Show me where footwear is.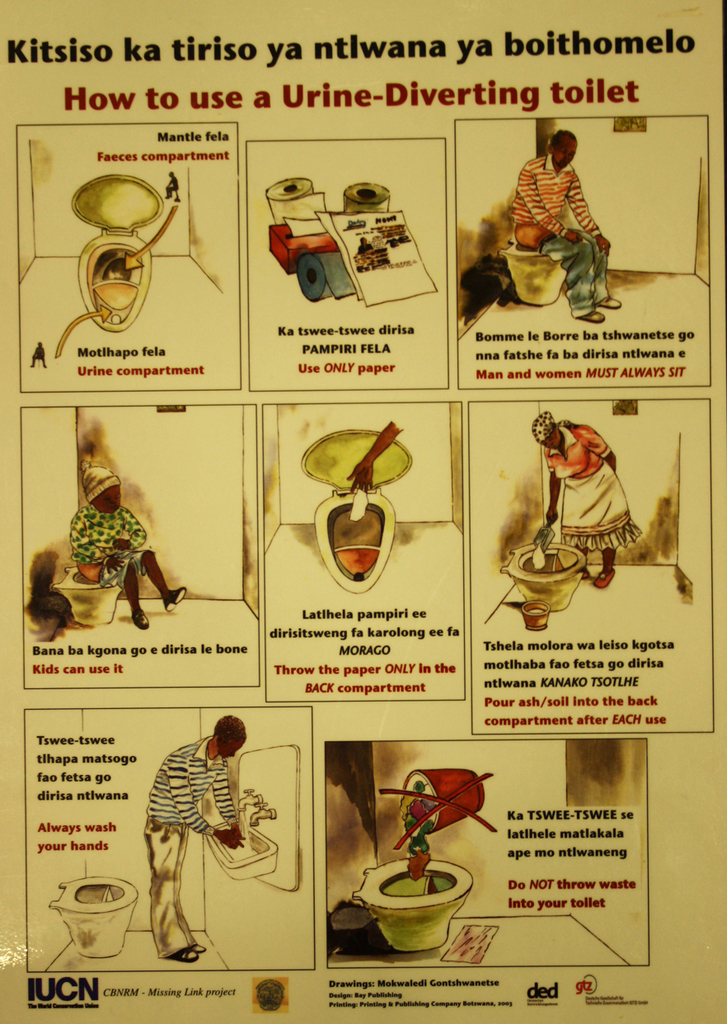
footwear is at 584 303 602 326.
